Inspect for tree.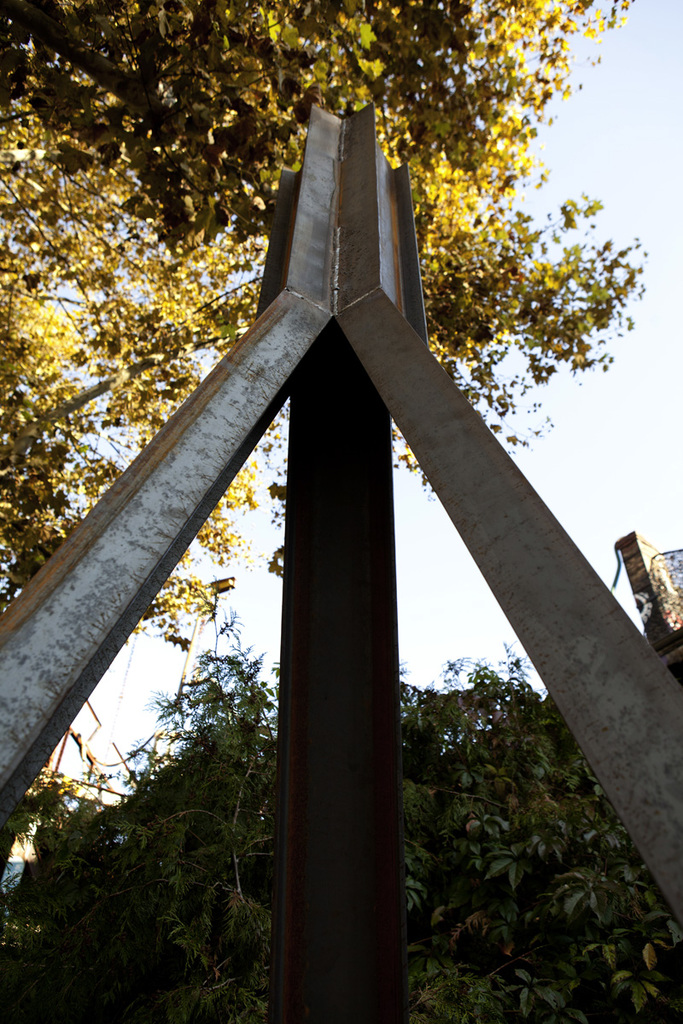
Inspection: (left=0, top=648, right=680, bottom=1023).
